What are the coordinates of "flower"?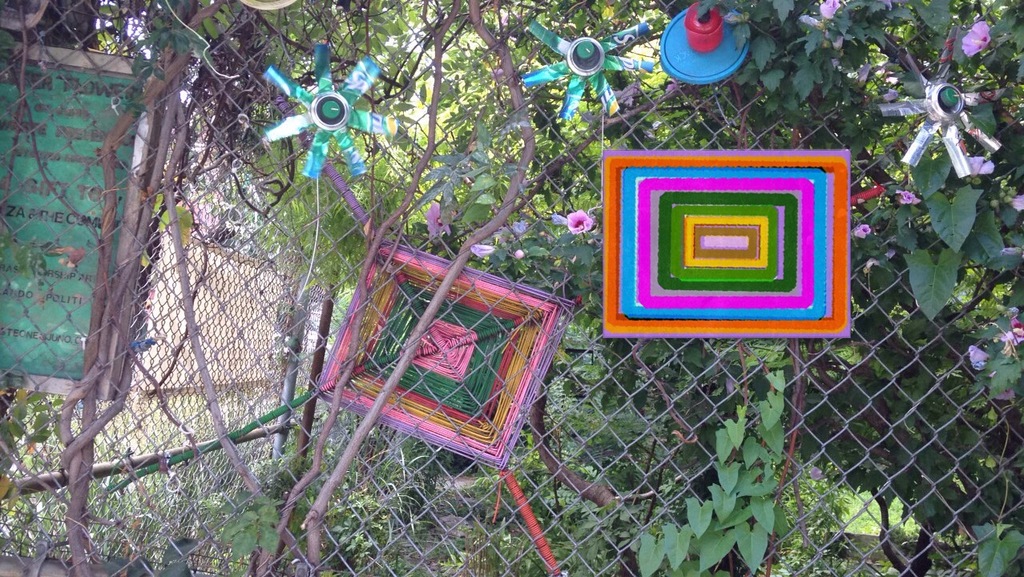
bbox(1008, 186, 1023, 212).
